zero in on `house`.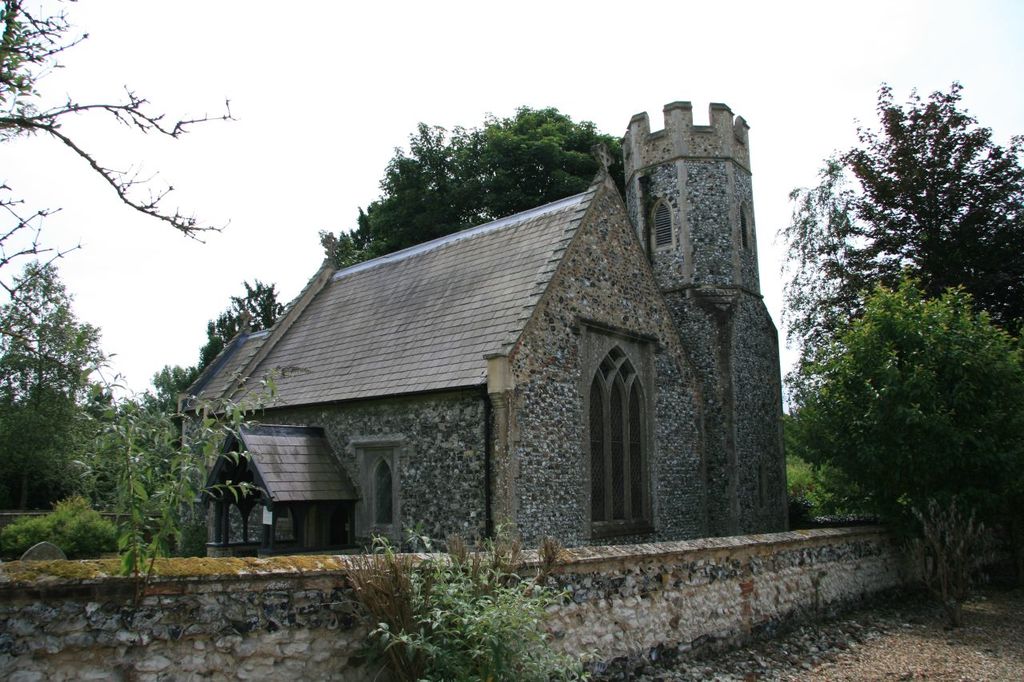
Zeroed in: box=[176, 99, 791, 551].
